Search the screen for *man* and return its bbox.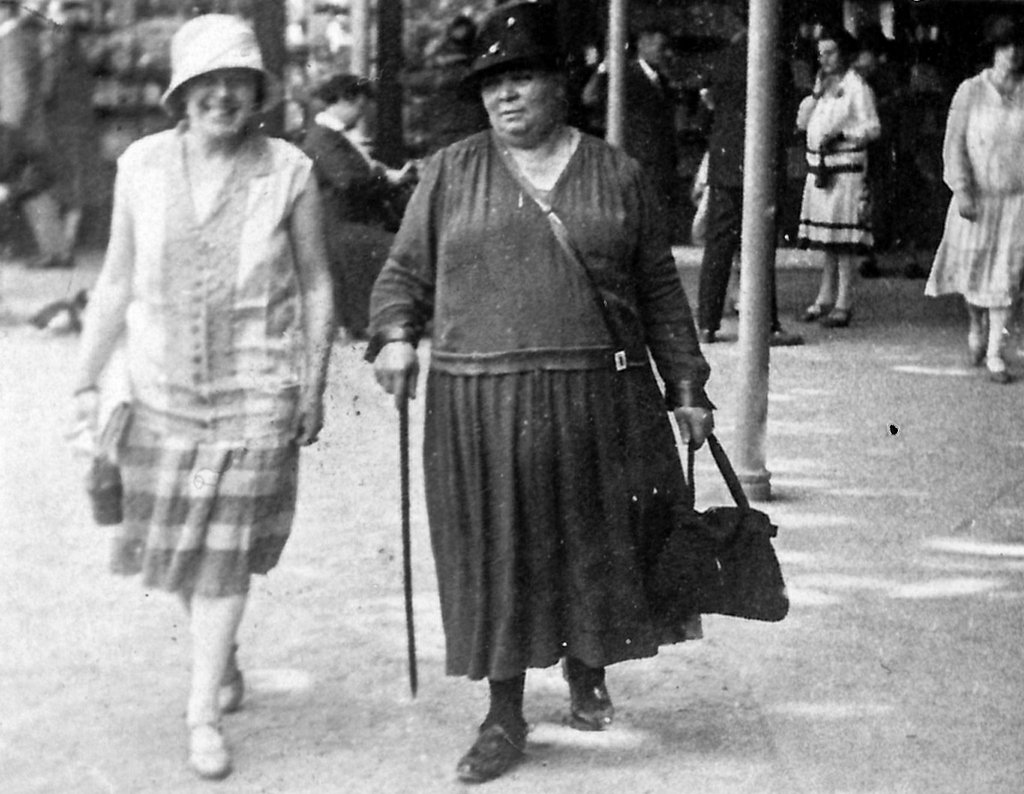
Found: locate(580, 29, 675, 184).
